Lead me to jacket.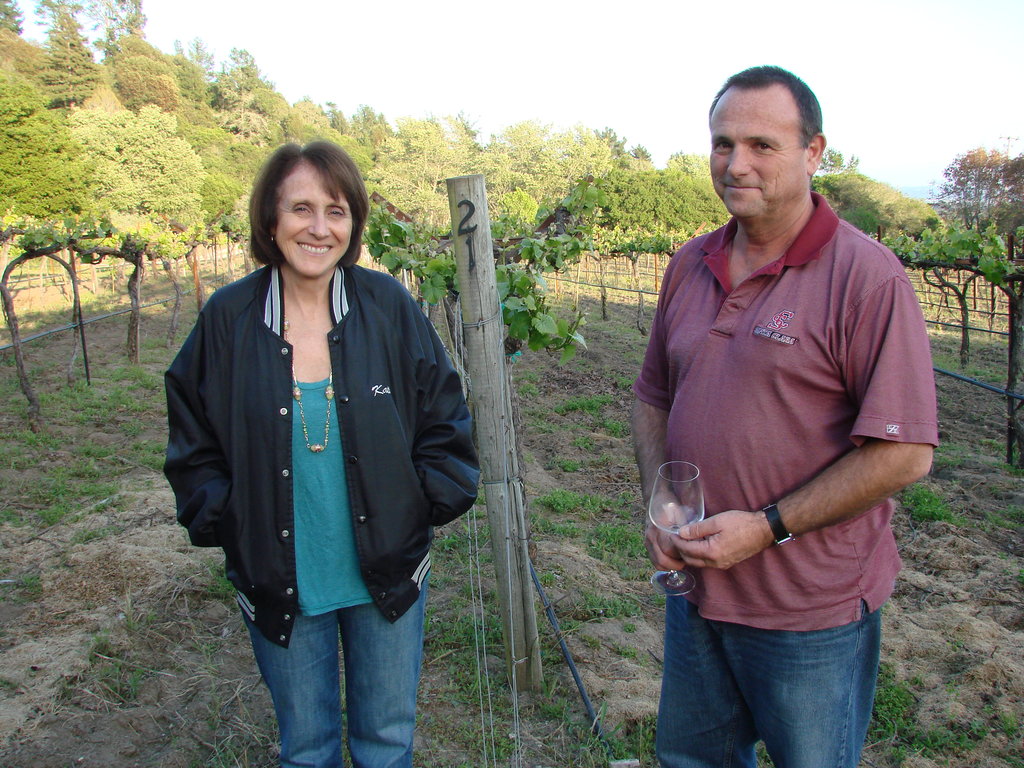
Lead to left=153, top=187, right=451, bottom=618.
